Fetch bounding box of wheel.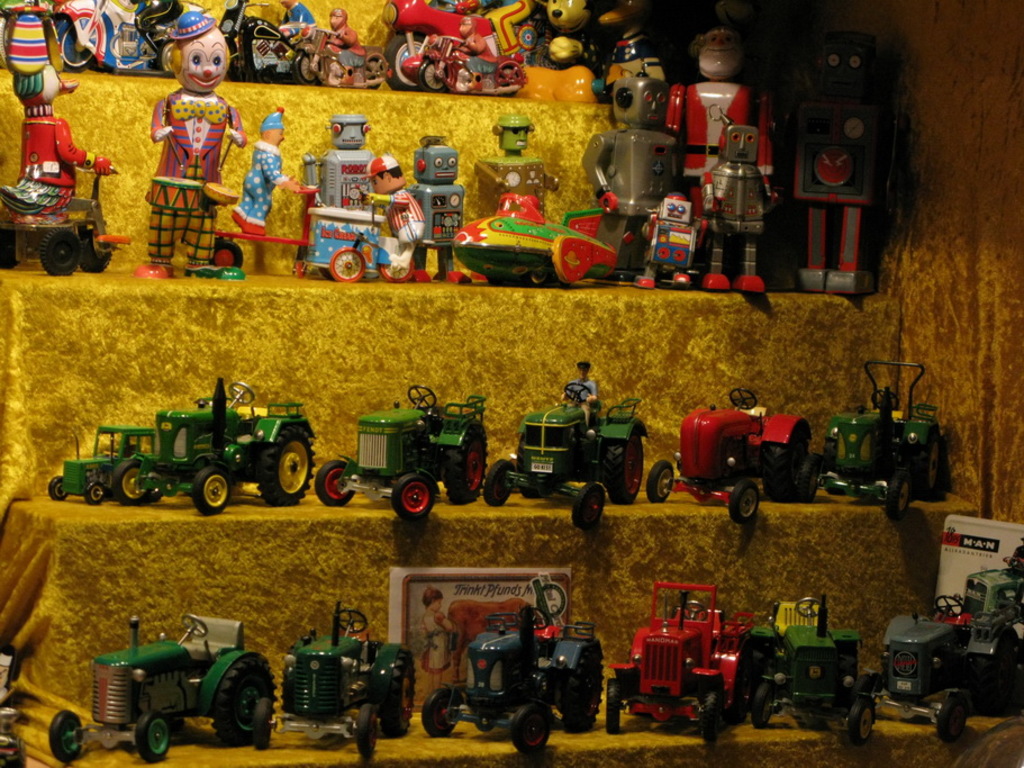
Bbox: 765:428:809:503.
